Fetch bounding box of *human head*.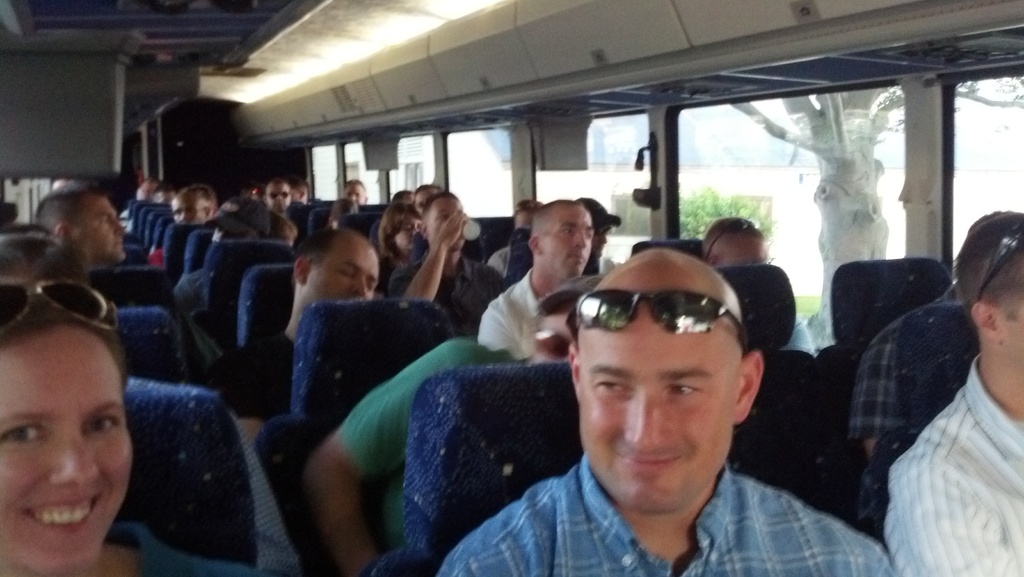
Bbox: box=[579, 193, 610, 259].
